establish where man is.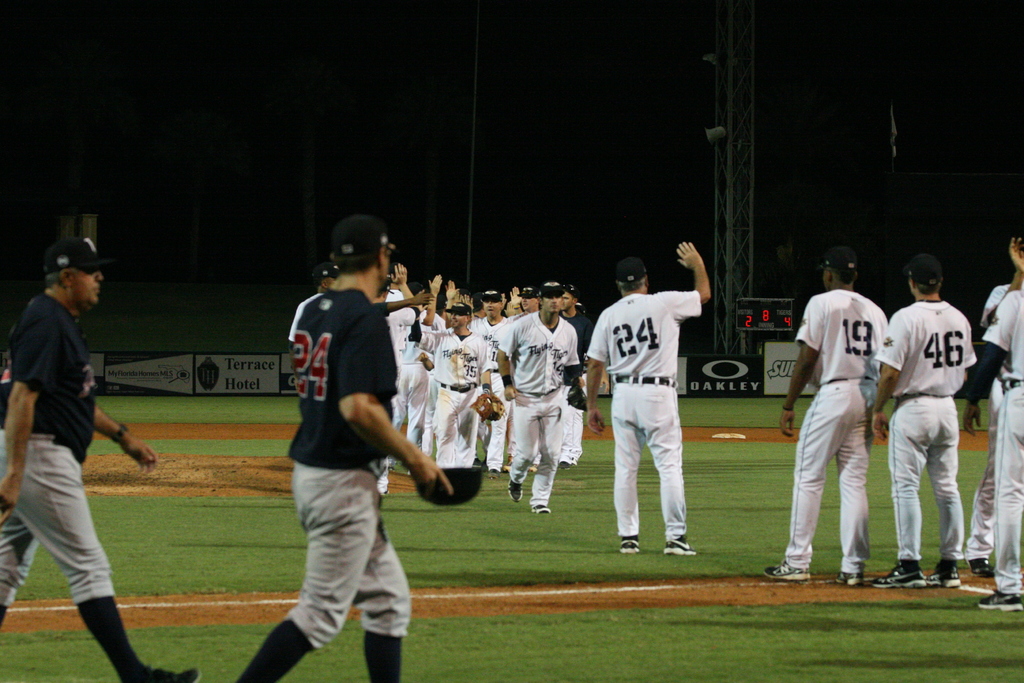
Established at select_region(580, 237, 709, 562).
